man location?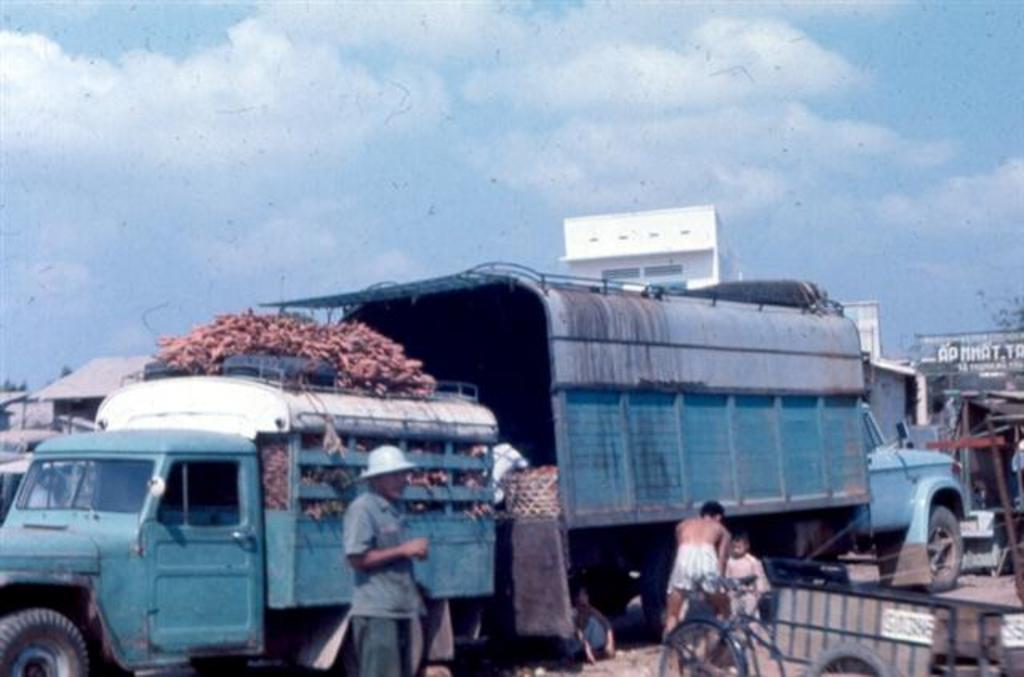
l=667, t=504, r=730, b=659
